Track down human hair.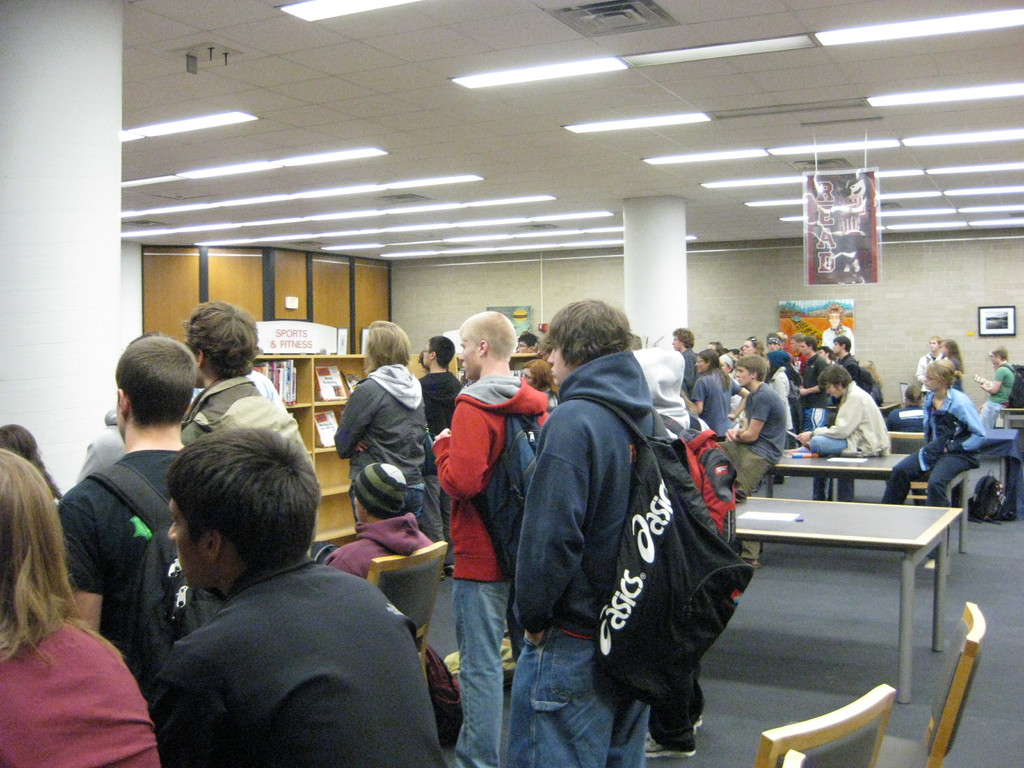
Tracked to bbox=[936, 337, 963, 372].
